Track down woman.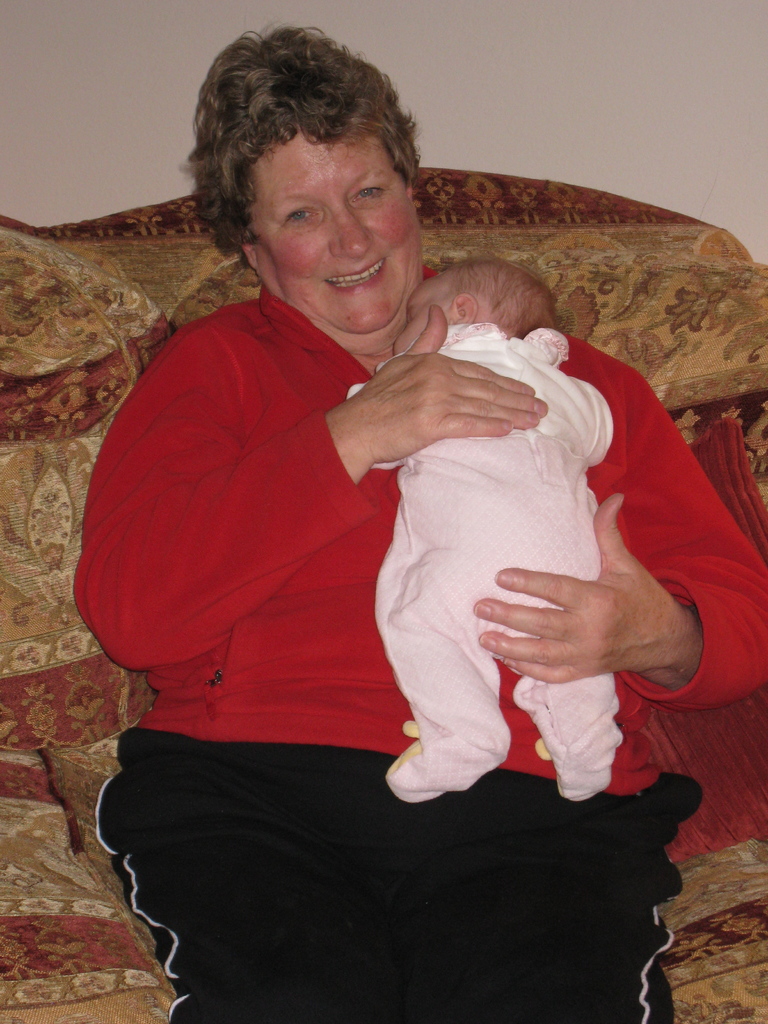
Tracked to <box>72,29,767,1023</box>.
